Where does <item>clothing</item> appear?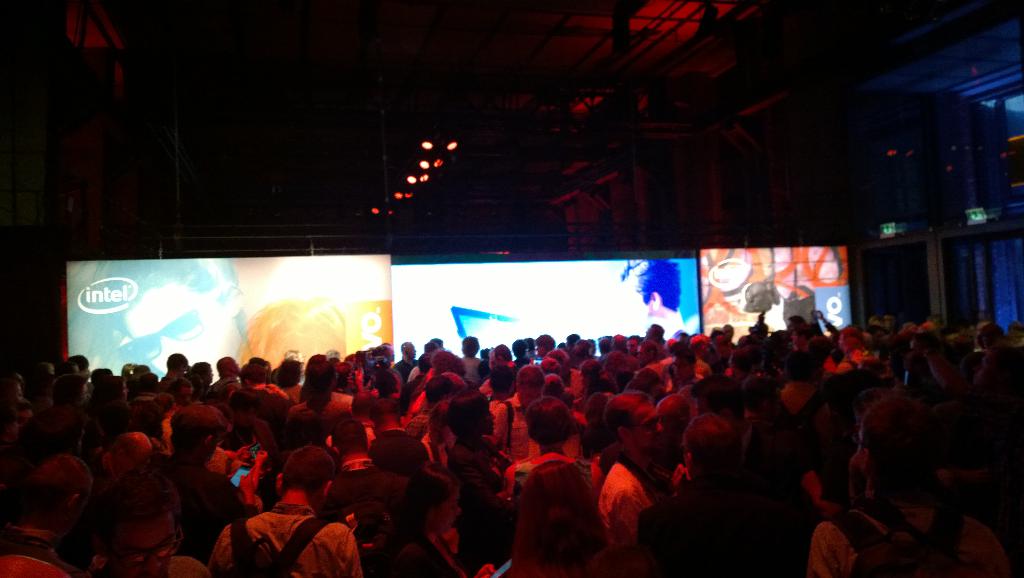
Appears at [left=503, top=445, right=601, bottom=562].
